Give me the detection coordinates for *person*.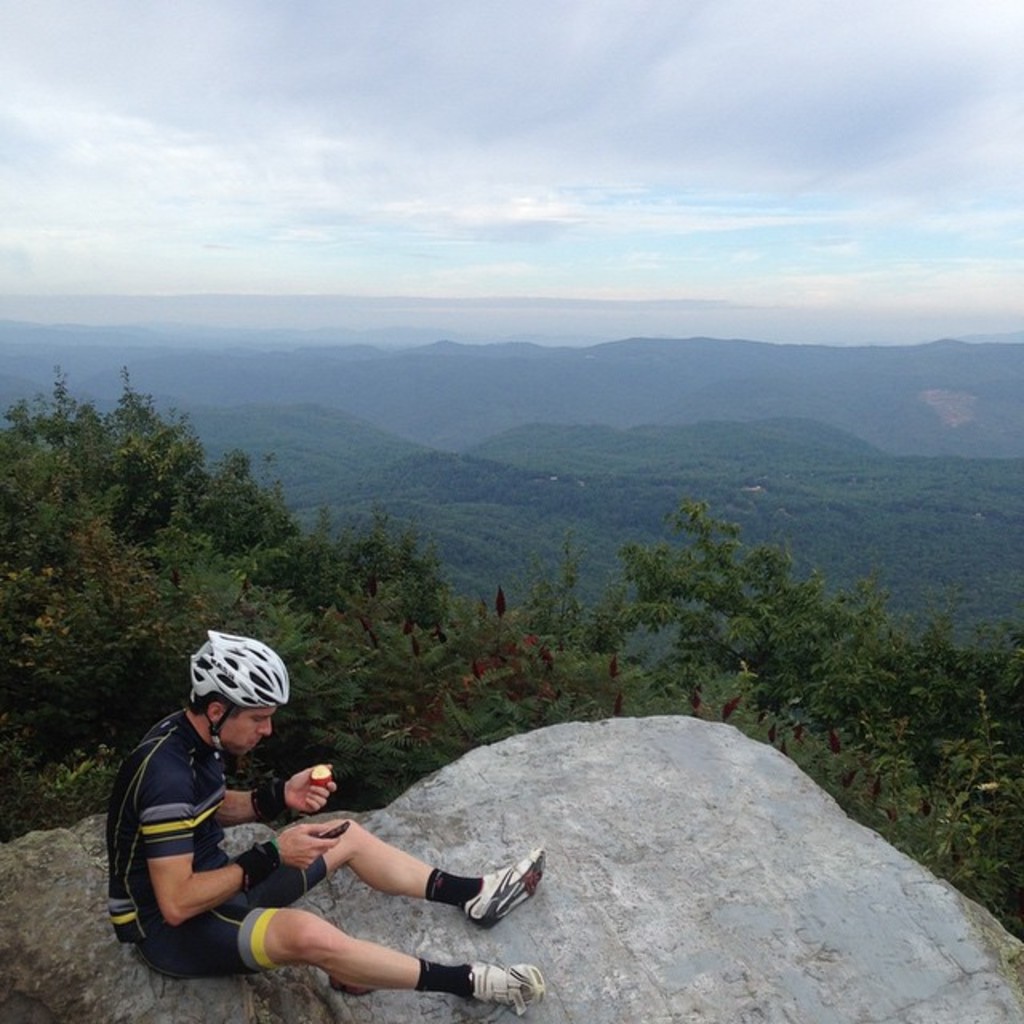
l=123, t=661, r=485, b=1010.
